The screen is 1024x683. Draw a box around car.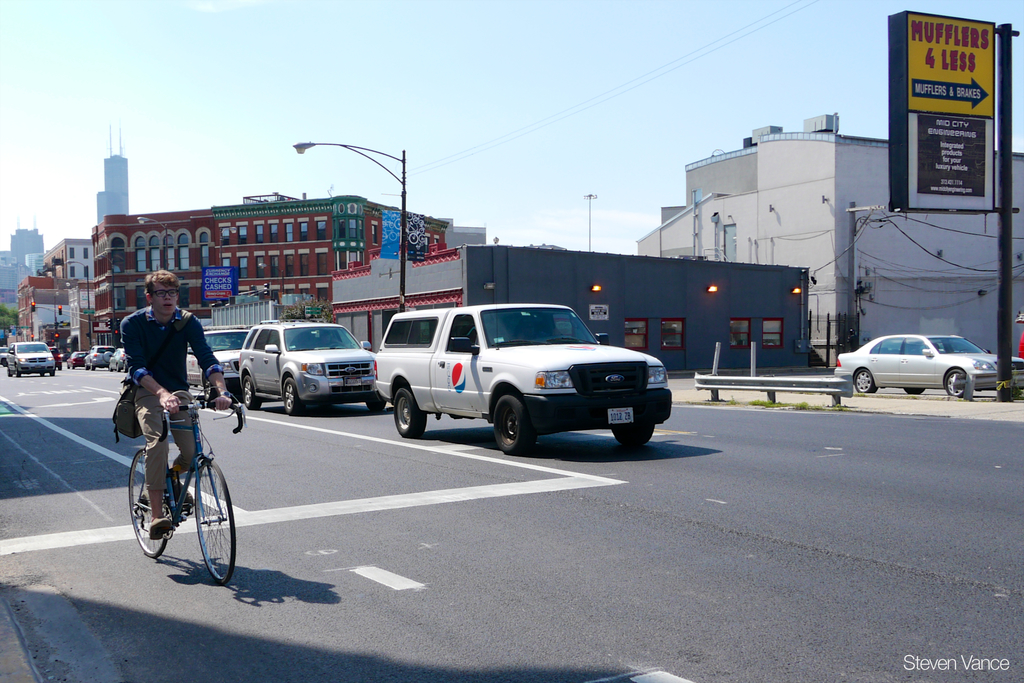
[5, 341, 54, 377].
